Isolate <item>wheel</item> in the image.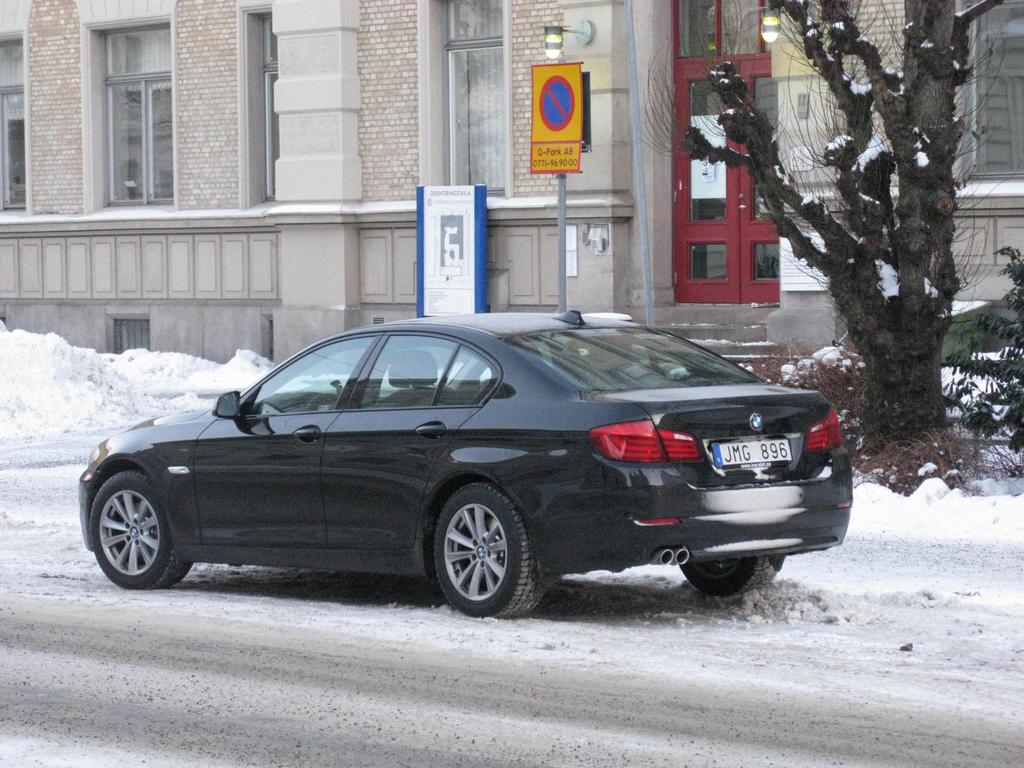
Isolated region: pyautogui.locateOnScreen(678, 553, 785, 595).
